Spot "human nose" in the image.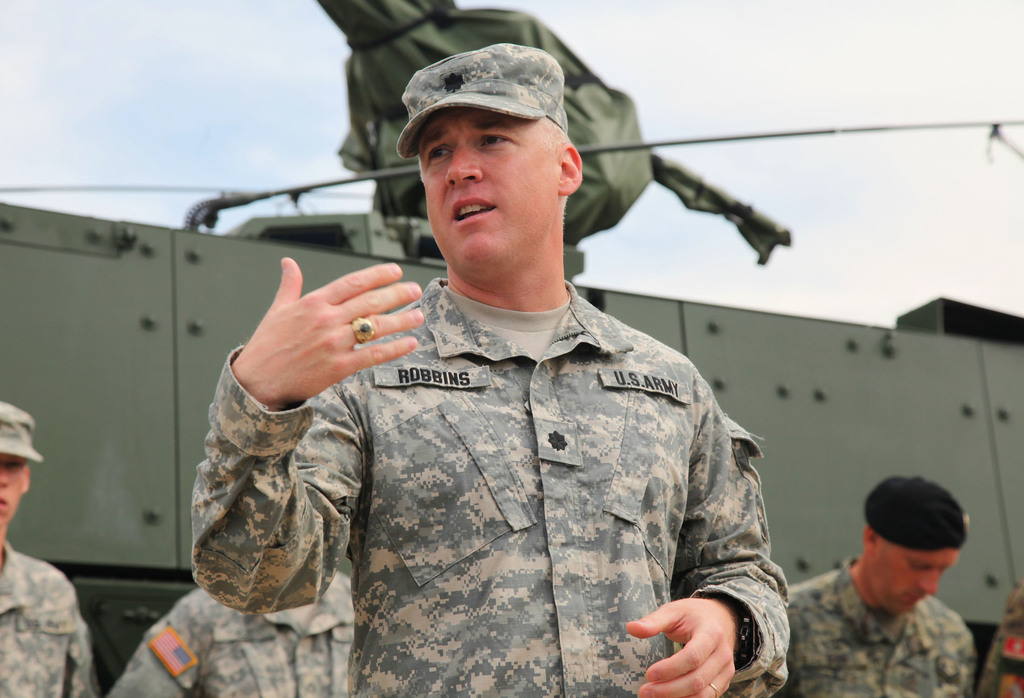
"human nose" found at x1=0 y1=464 x2=10 y2=485.
